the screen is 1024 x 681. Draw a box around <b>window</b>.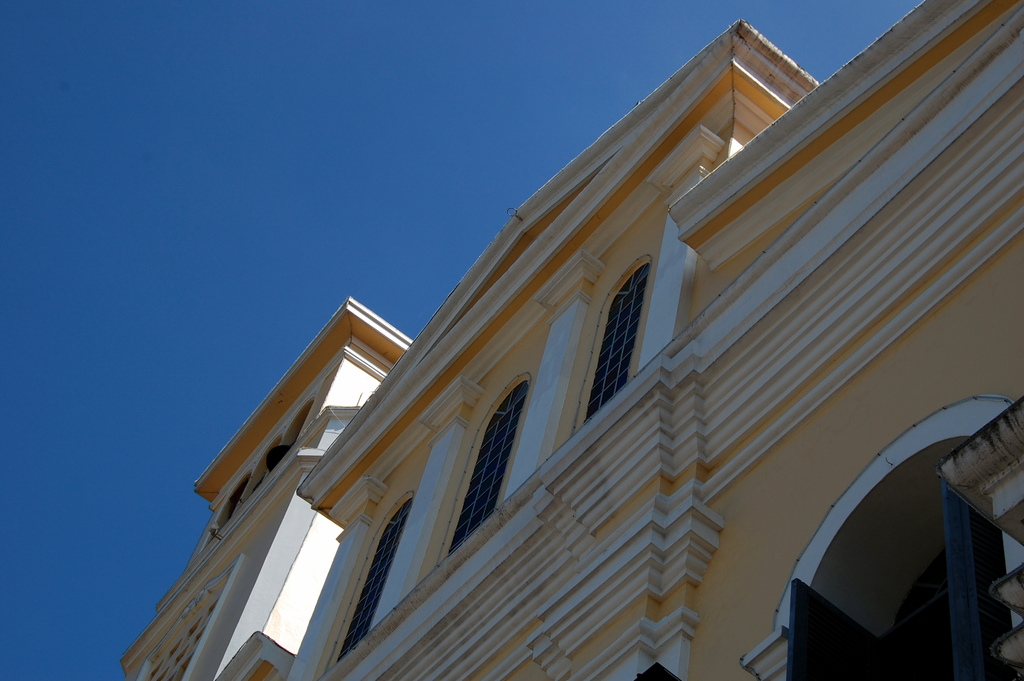
<box>442,381,528,549</box>.
